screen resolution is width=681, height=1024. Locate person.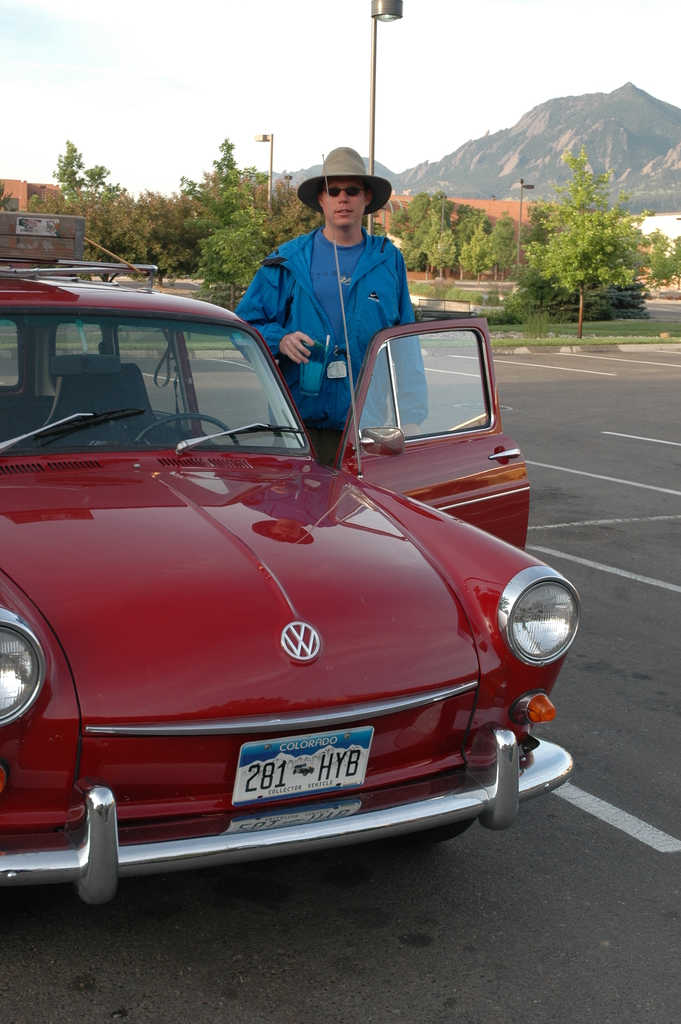
detection(215, 154, 463, 440).
